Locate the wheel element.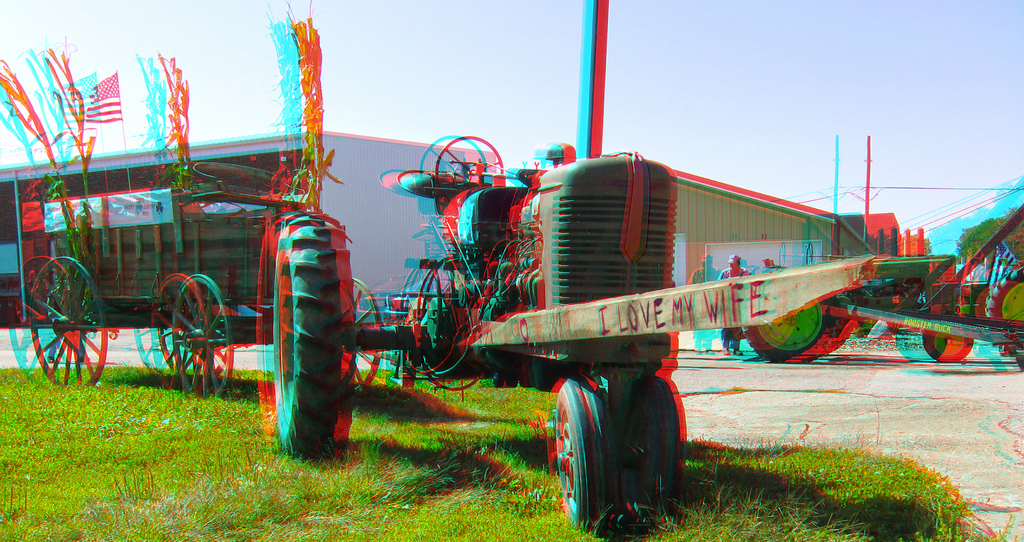
Element bbox: {"x1": 169, "y1": 272, "x2": 232, "y2": 400}.
